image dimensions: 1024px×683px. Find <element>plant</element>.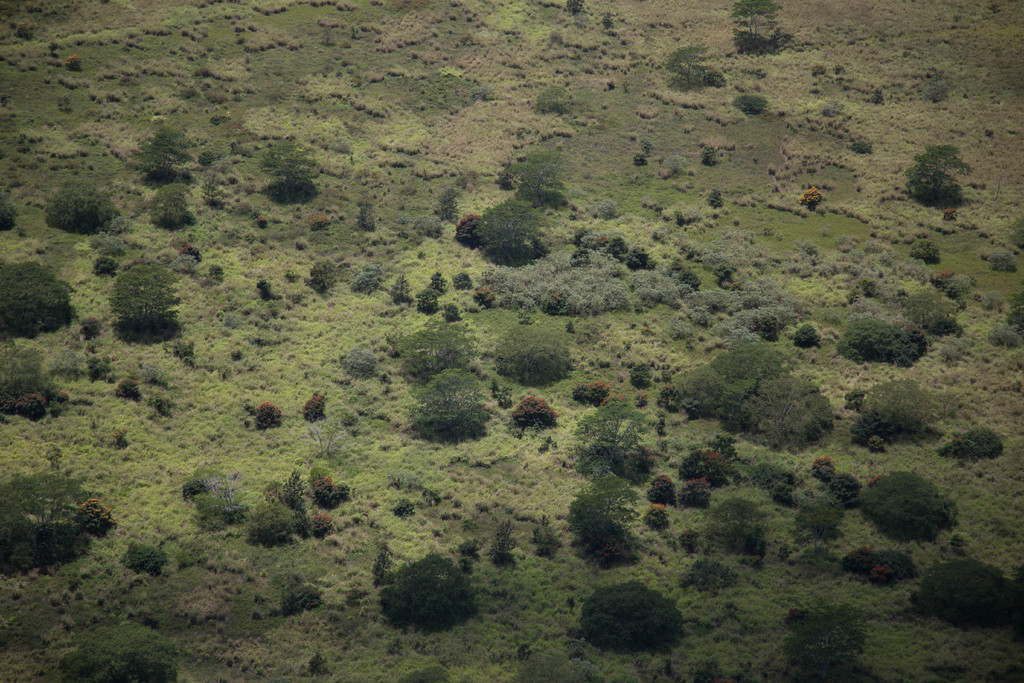
bbox=(315, 500, 346, 541).
